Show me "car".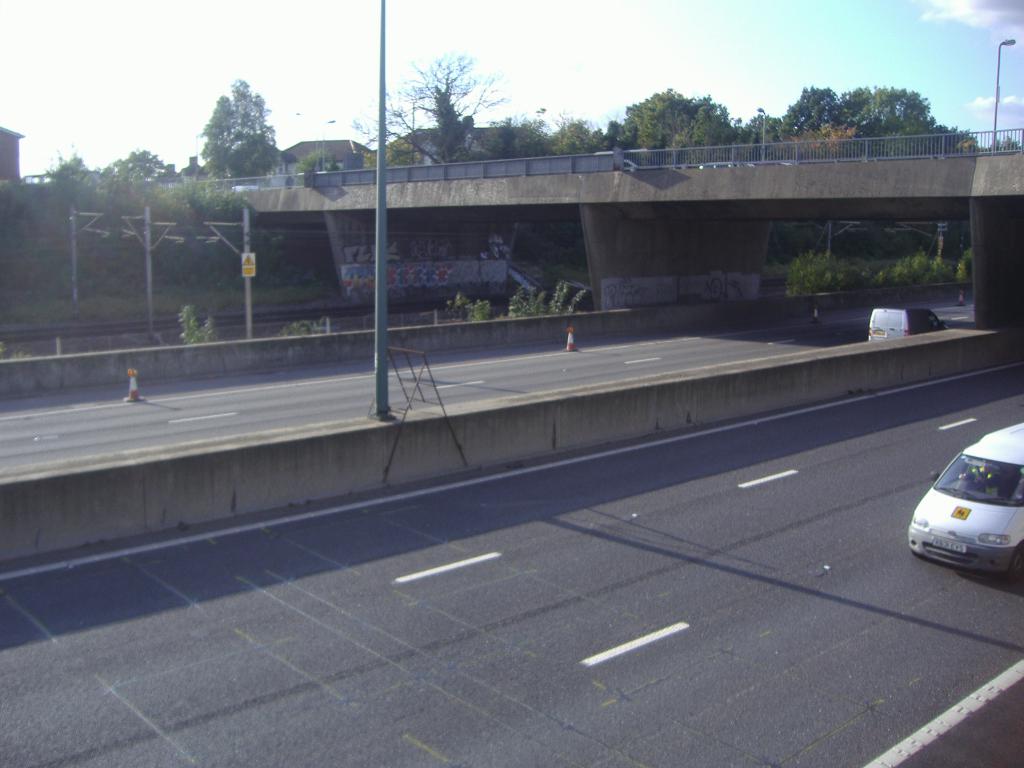
"car" is here: [x1=904, y1=420, x2=1023, y2=577].
